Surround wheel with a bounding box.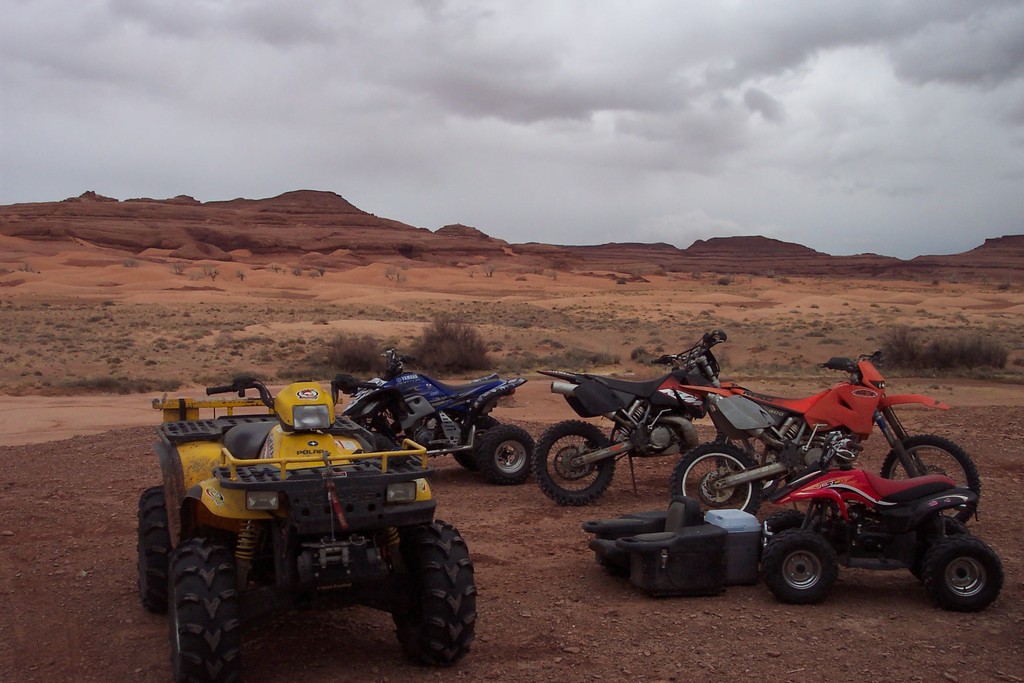
(757,524,851,599).
